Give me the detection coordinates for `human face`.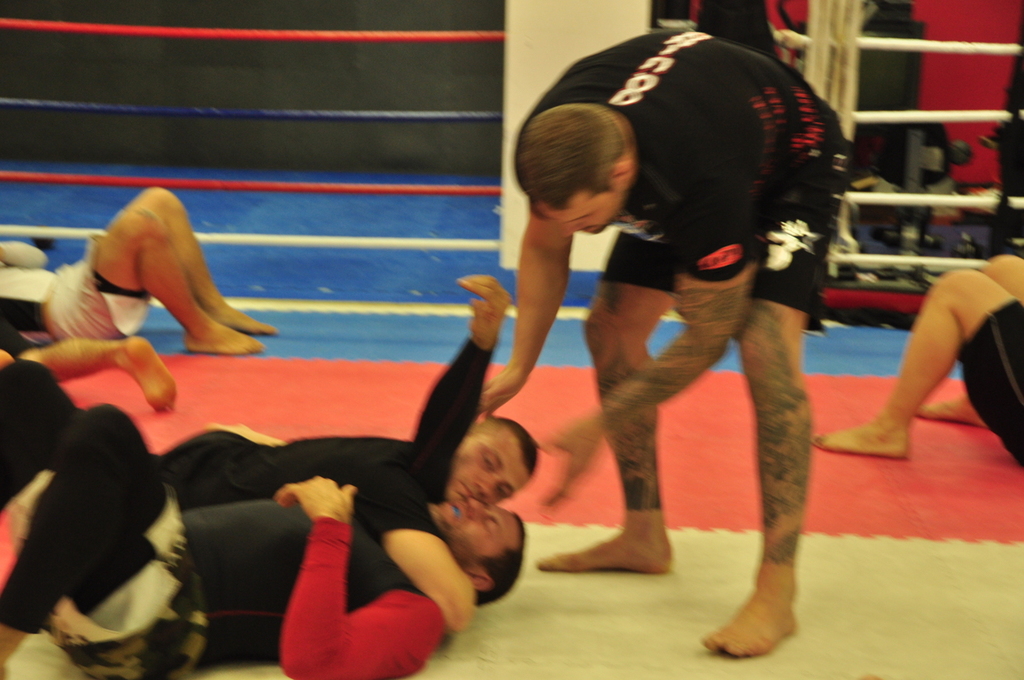
(x1=445, y1=425, x2=531, y2=504).
